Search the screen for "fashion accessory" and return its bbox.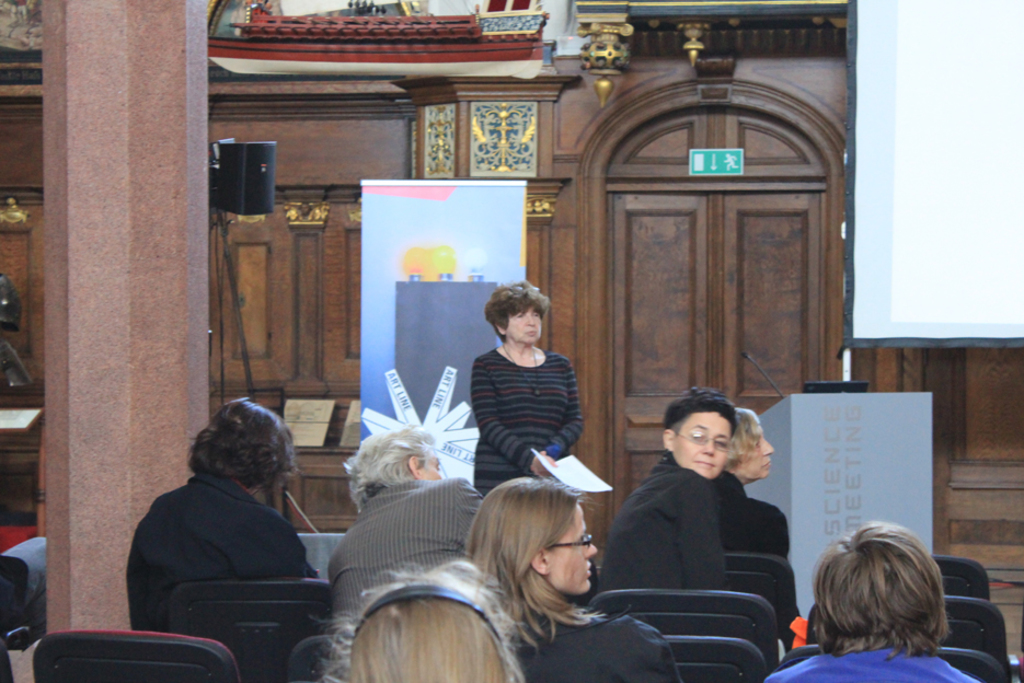
Found: crop(663, 385, 736, 438).
